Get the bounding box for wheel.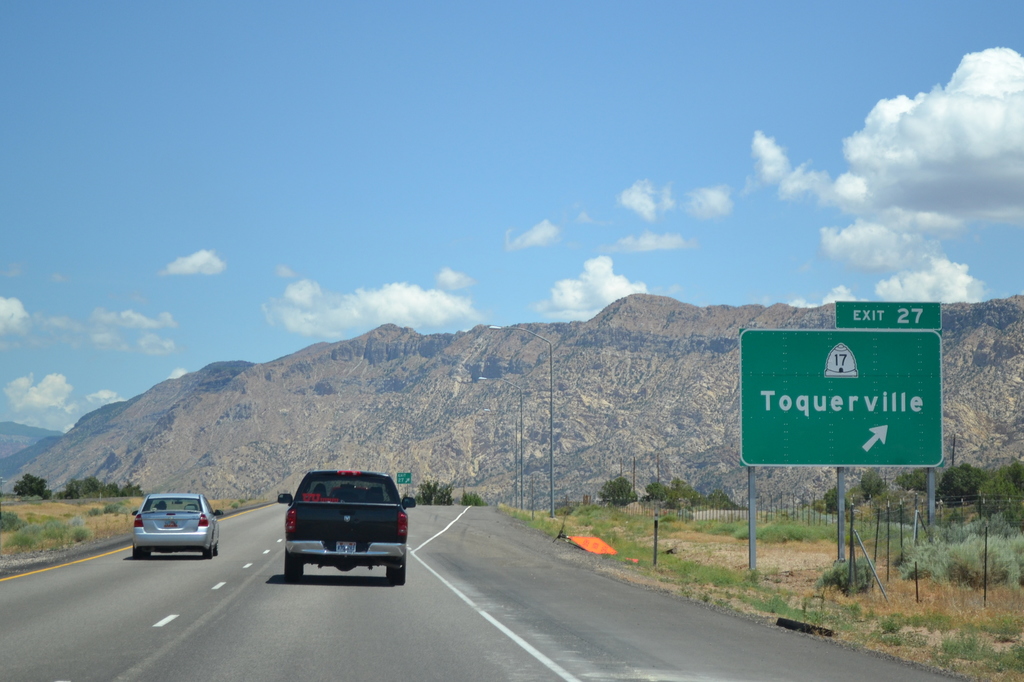
bbox=(210, 546, 221, 556).
